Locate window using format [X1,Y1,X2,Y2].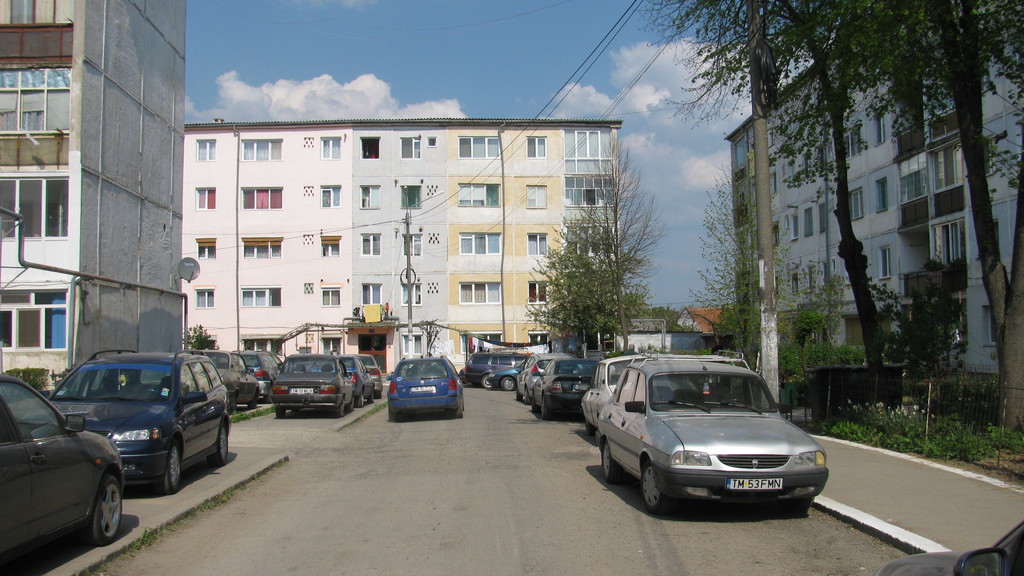
[732,135,745,171].
